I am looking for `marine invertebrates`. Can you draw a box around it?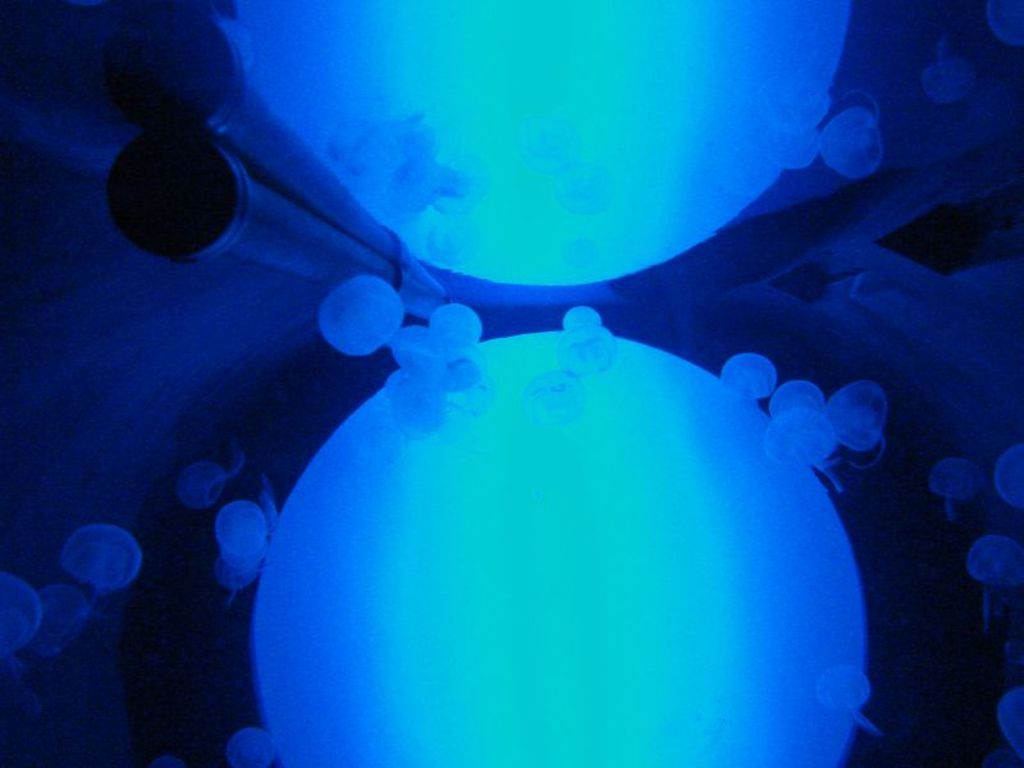
Sure, the bounding box is x1=0, y1=567, x2=41, y2=695.
